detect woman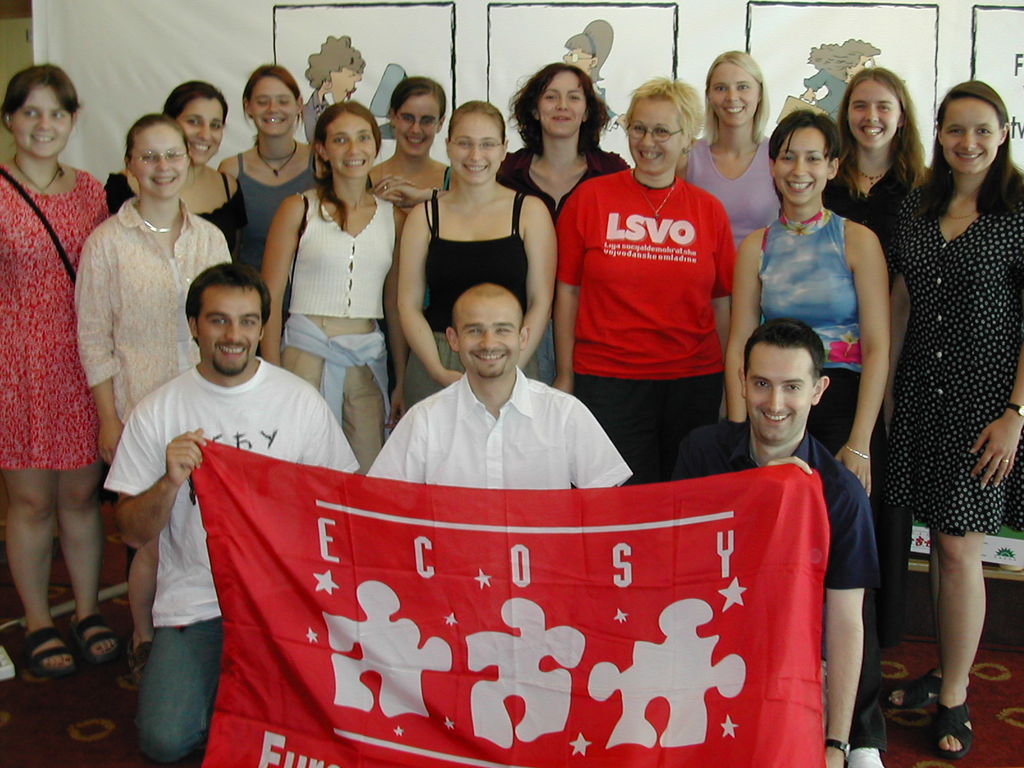
left=668, top=45, right=788, bottom=246
